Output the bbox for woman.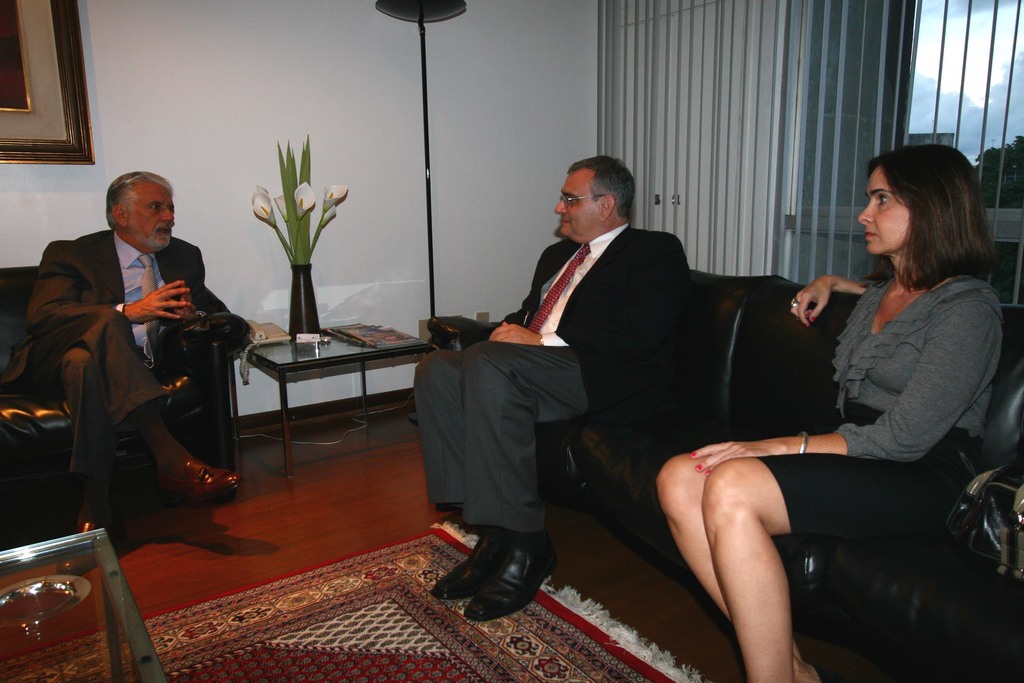
(720,141,956,679).
